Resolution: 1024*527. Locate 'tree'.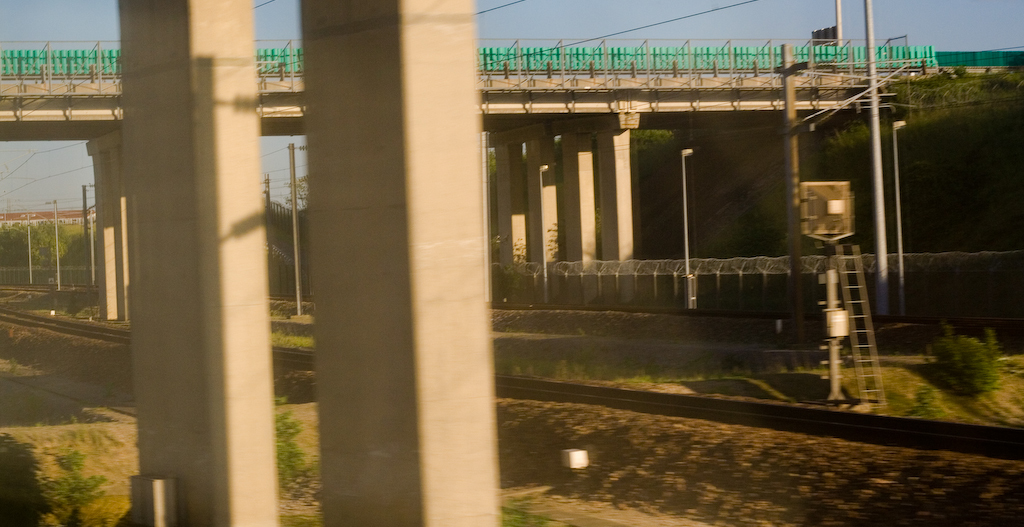
{"left": 932, "top": 324, "right": 1002, "bottom": 397}.
